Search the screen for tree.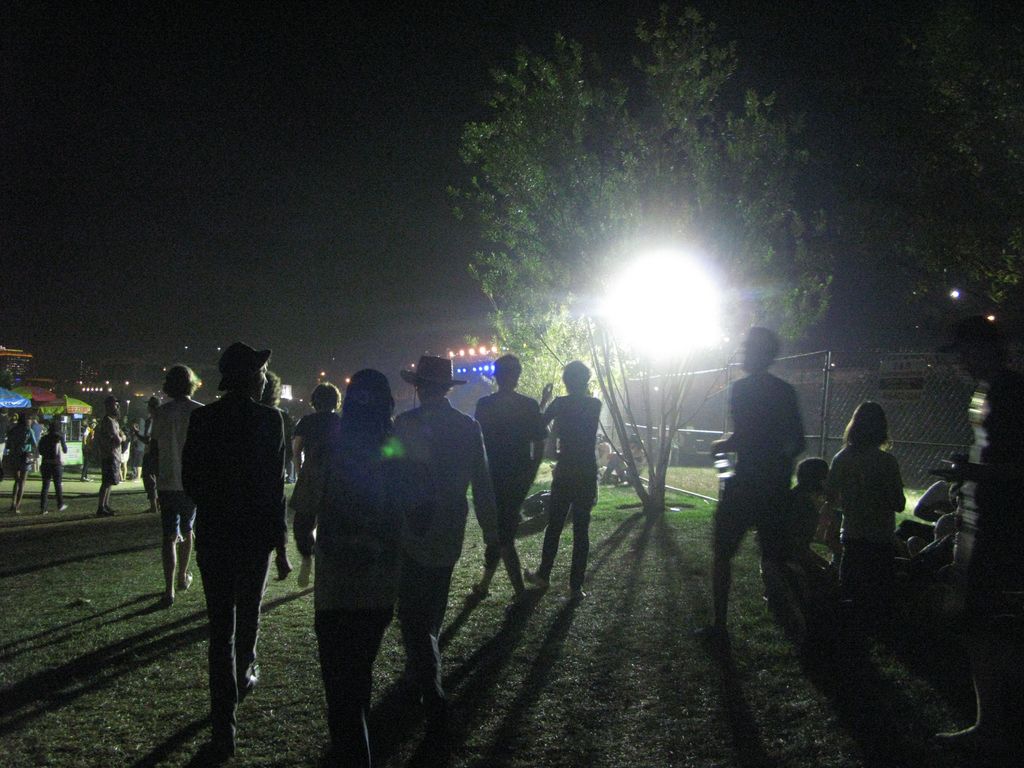
Found at x1=875 y1=0 x2=1023 y2=319.
